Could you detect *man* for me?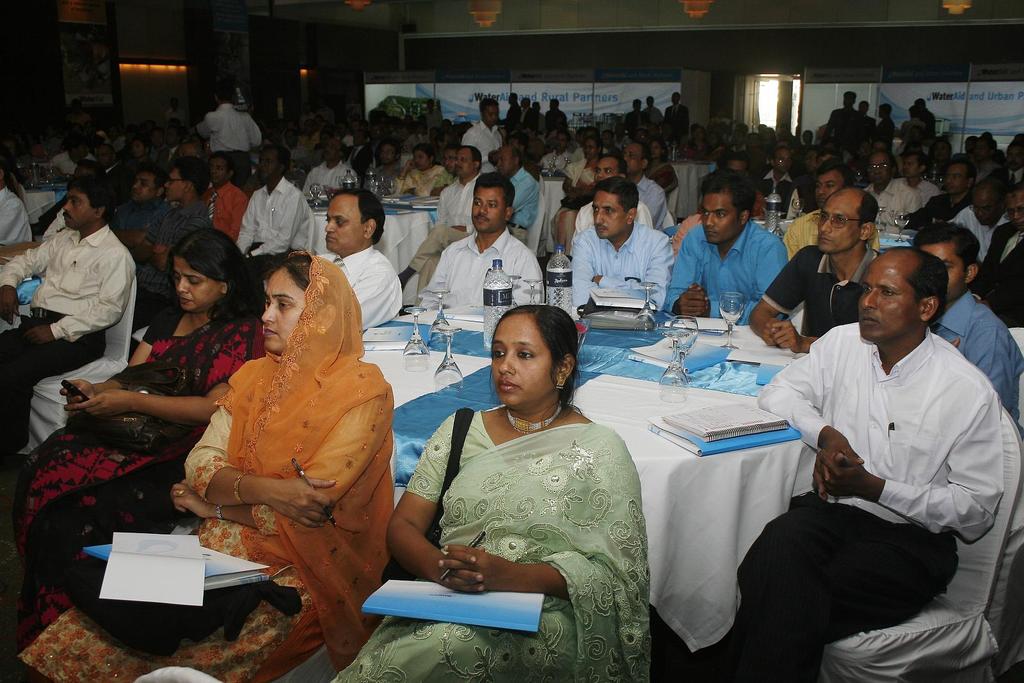
Detection result: detection(867, 154, 925, 220).
